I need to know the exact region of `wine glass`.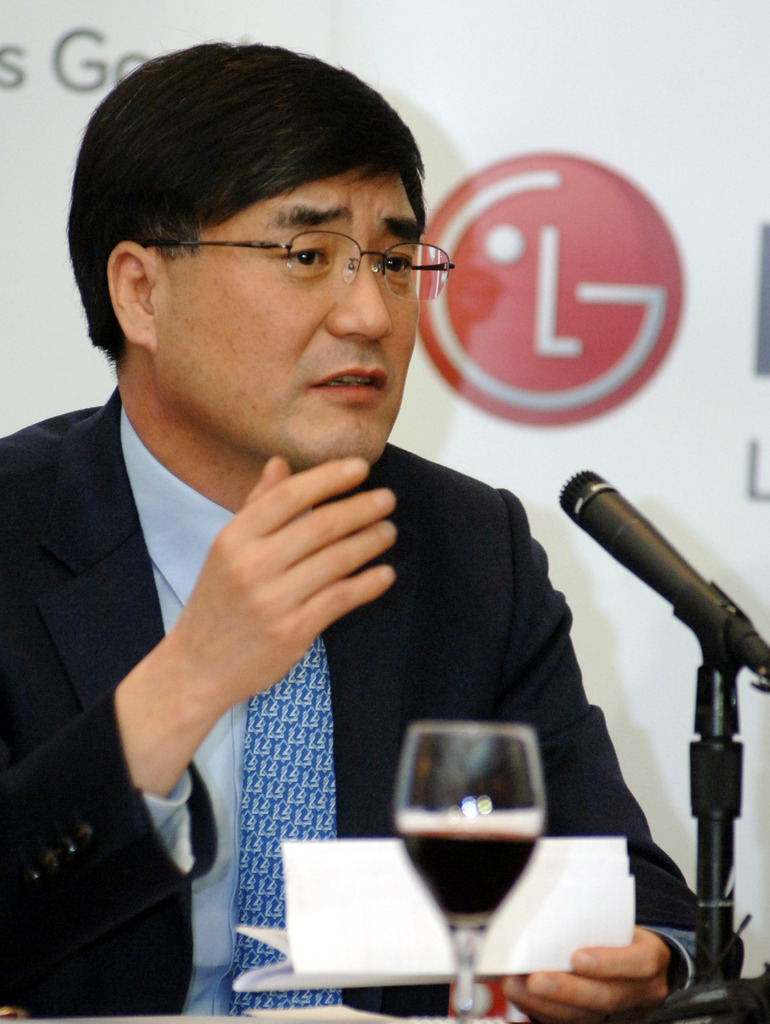
Region: [399, 722, 541, 1023].
